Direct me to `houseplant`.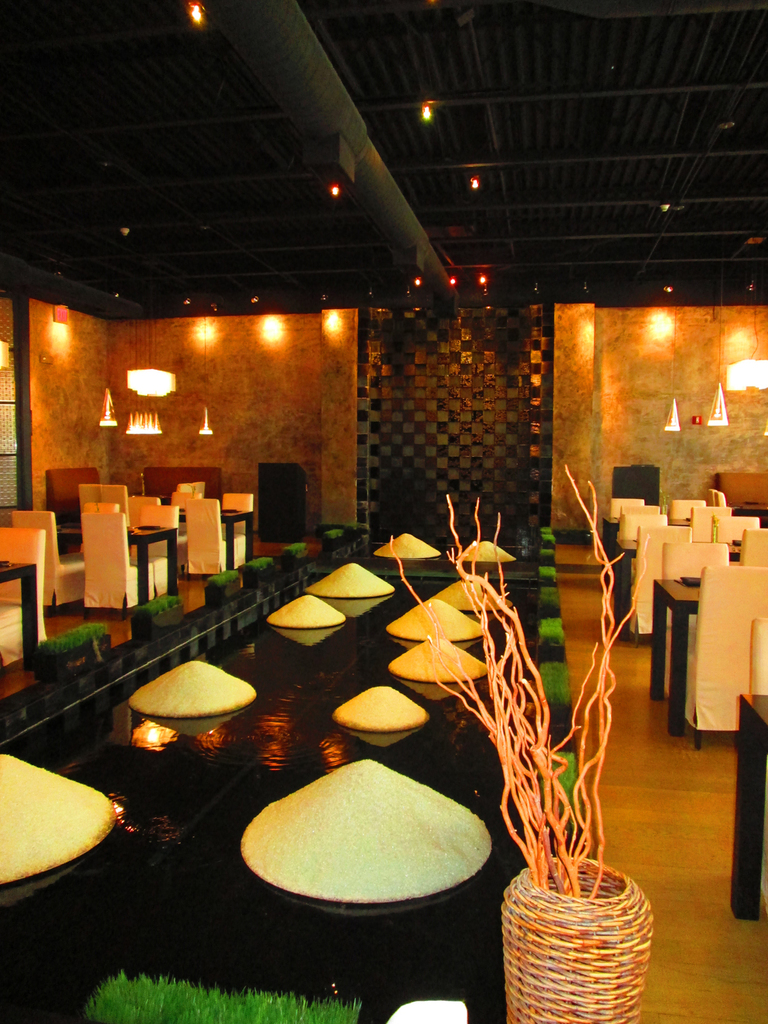
Direction: 543,547,557,561.
